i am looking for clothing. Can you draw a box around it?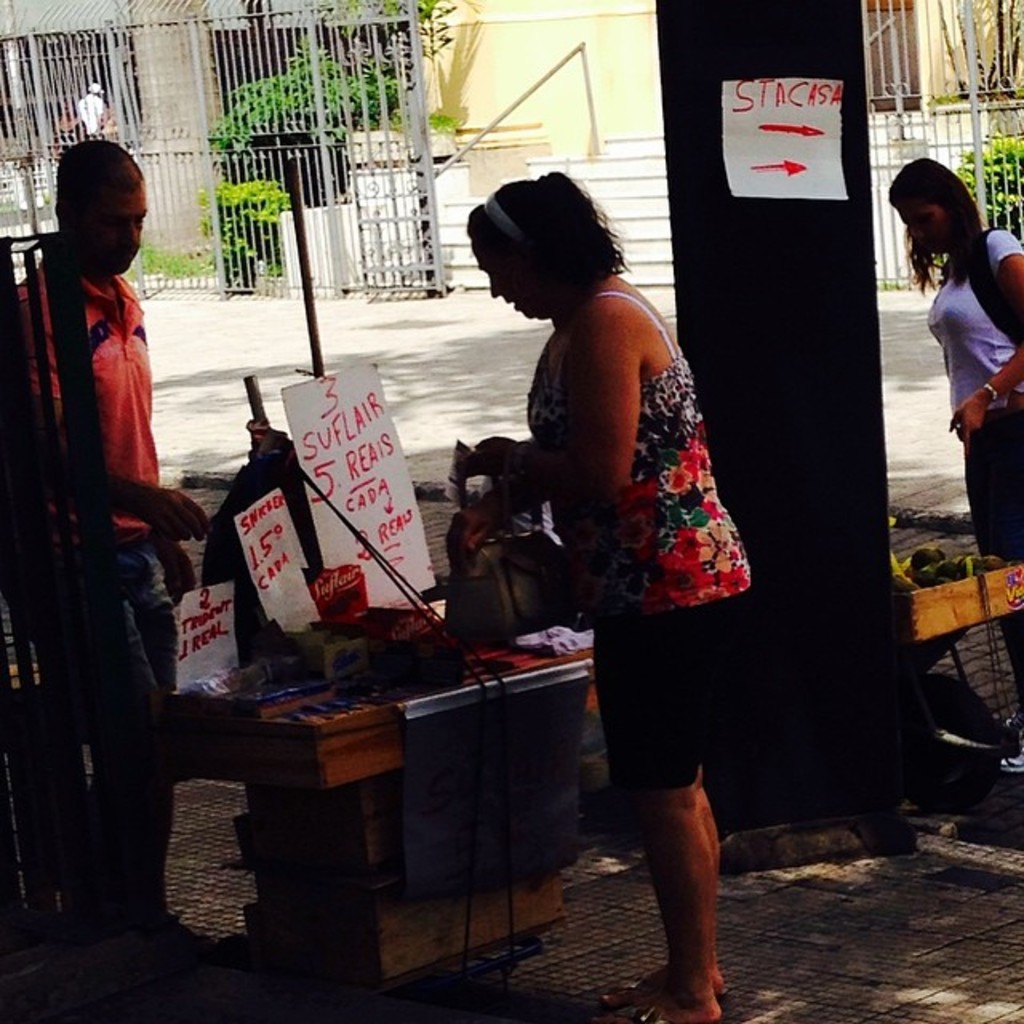
Sure, the bounding box is box(936, 227, 1022, 667).
